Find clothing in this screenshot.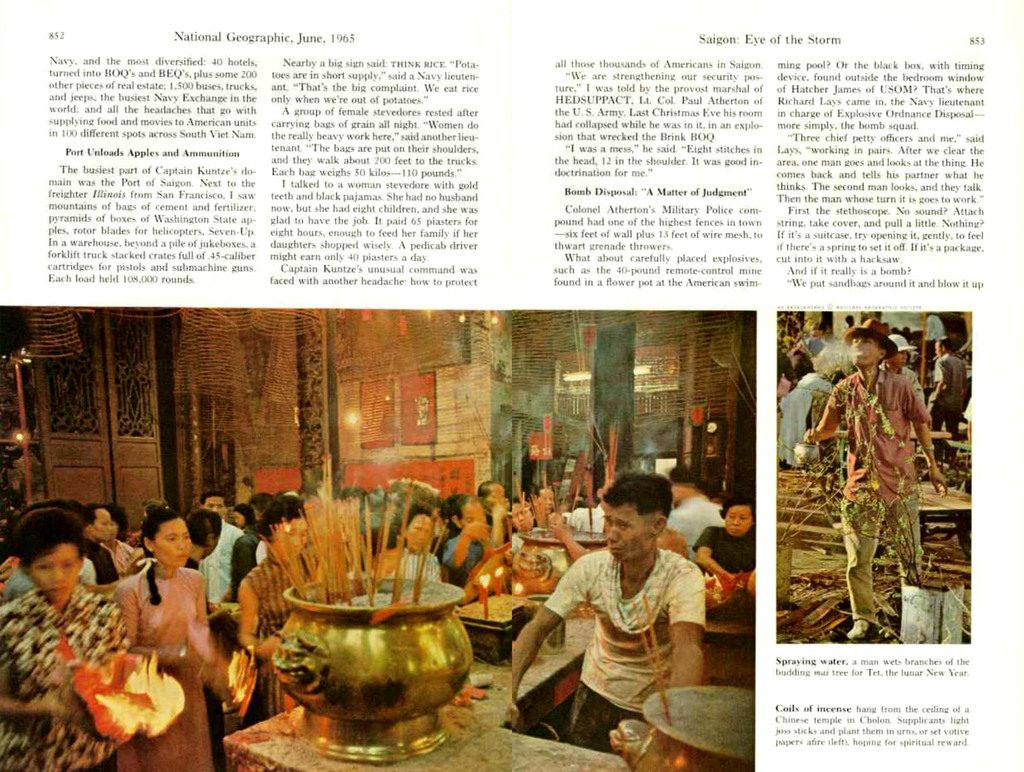
The bounding box for clothing is pyautogui.locateOnScreen(545, 544, 705, 712).
